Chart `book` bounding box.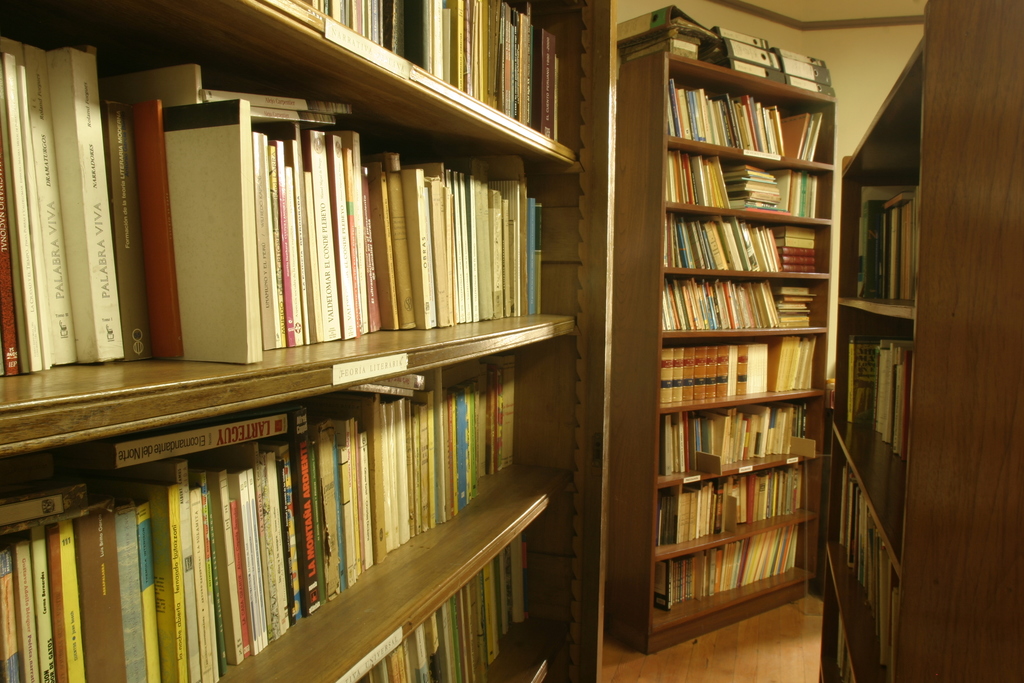
Charted: {"x1": 48, "y1": 48, "x2": 124, "y2": 361}.
